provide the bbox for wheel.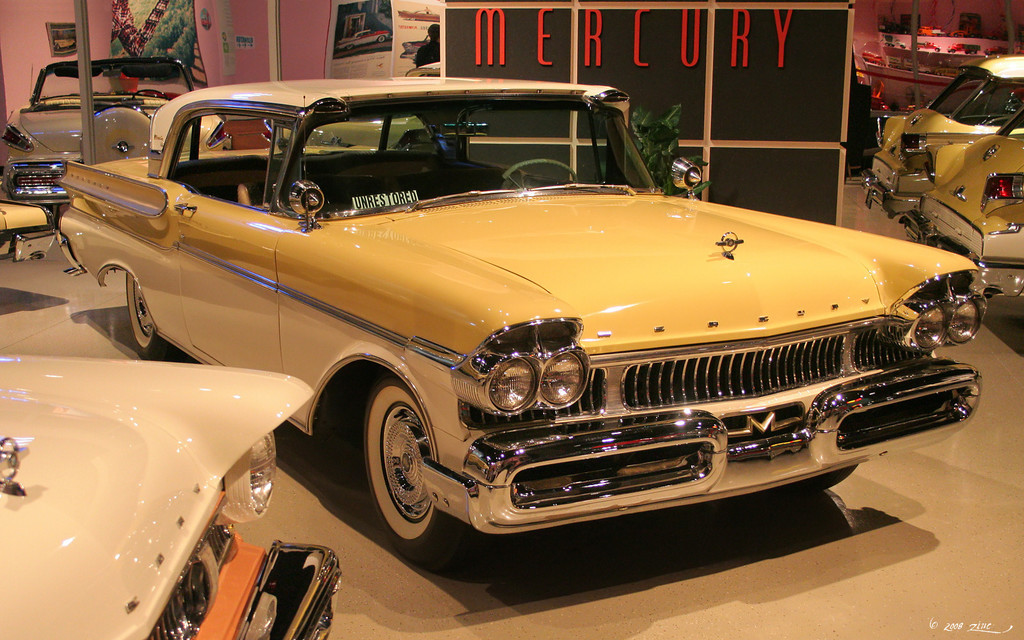
[110,272,178,363].
